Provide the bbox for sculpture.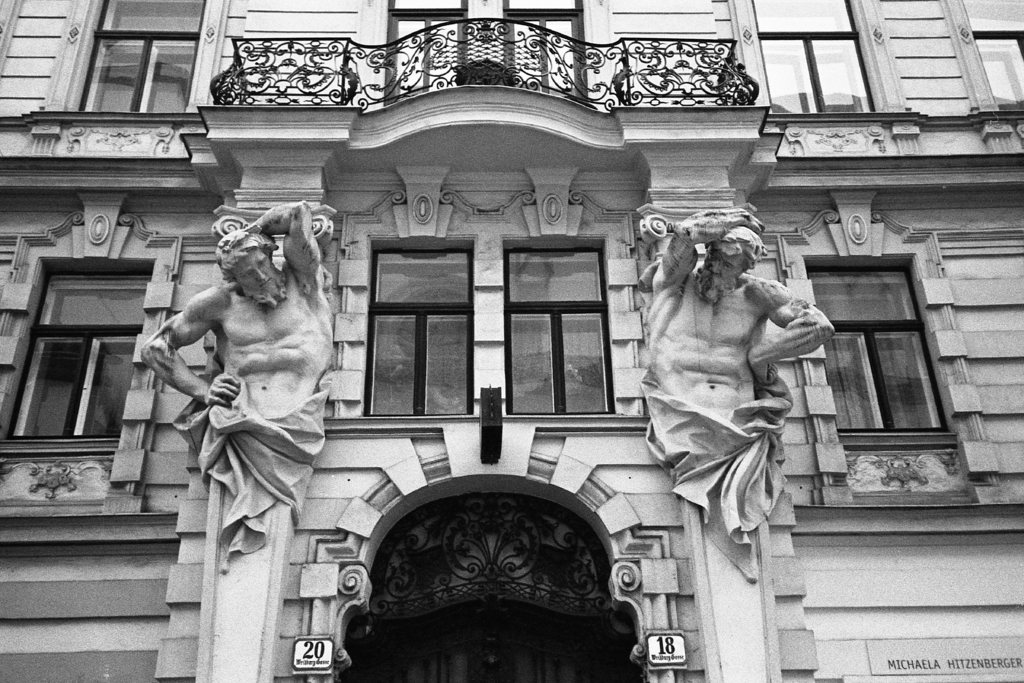
BBox(637, 229, 860, 550).
